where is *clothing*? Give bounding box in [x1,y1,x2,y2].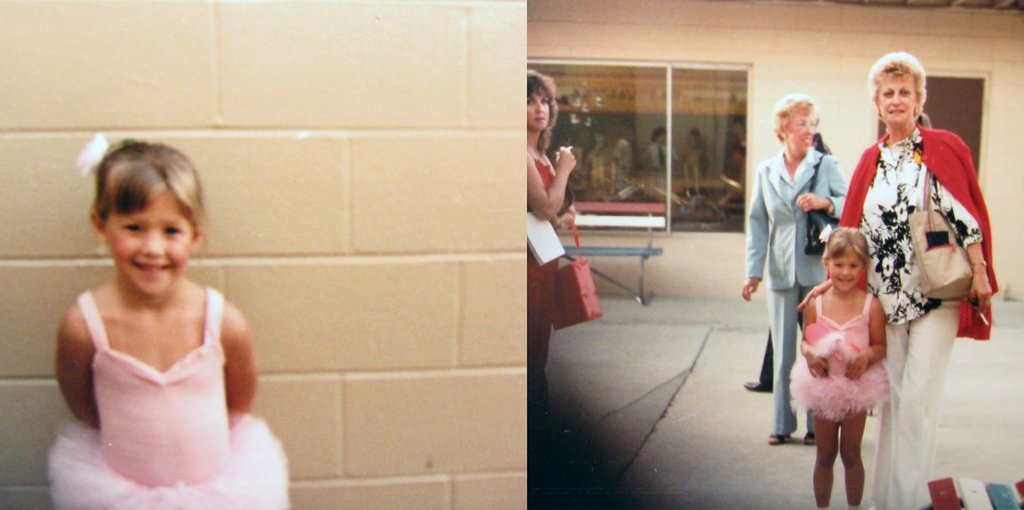
[49,286,290,509].
